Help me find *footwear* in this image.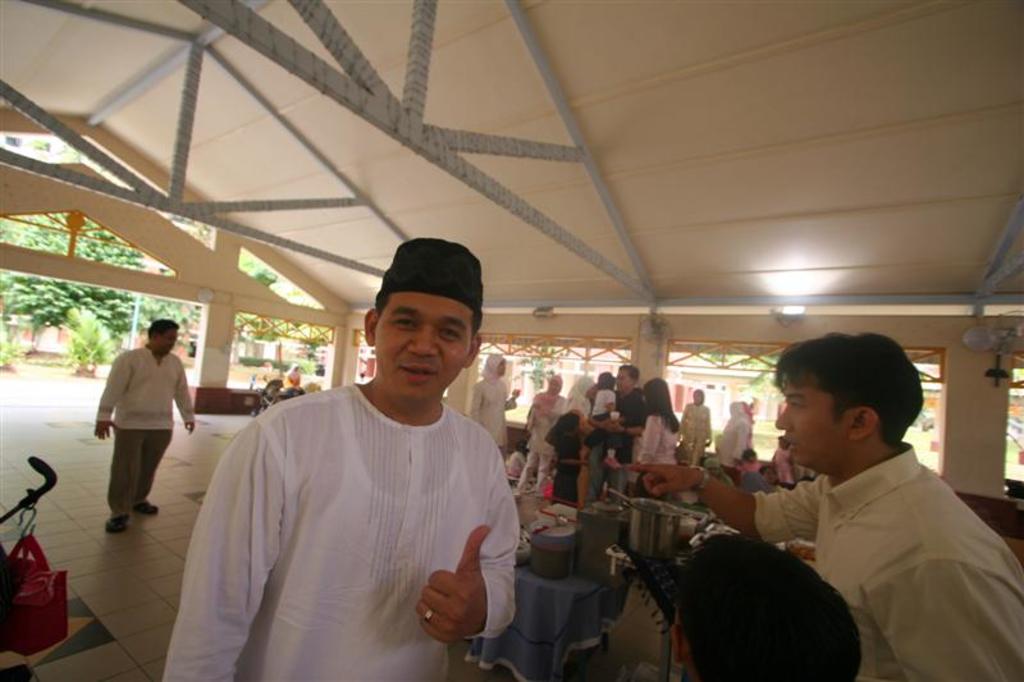
Found it: bbox=[108, 512, 136, 534].
